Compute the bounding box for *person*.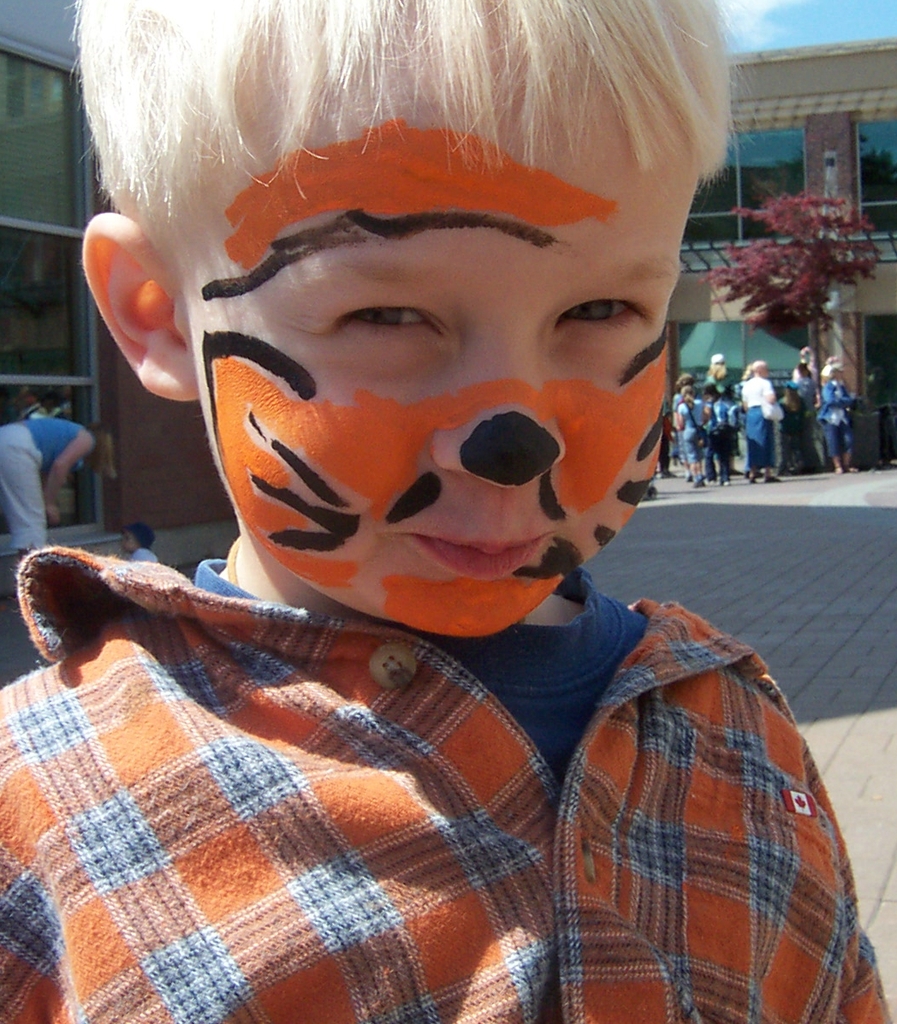
(left=821, top=355, right=851, bottom=397).
